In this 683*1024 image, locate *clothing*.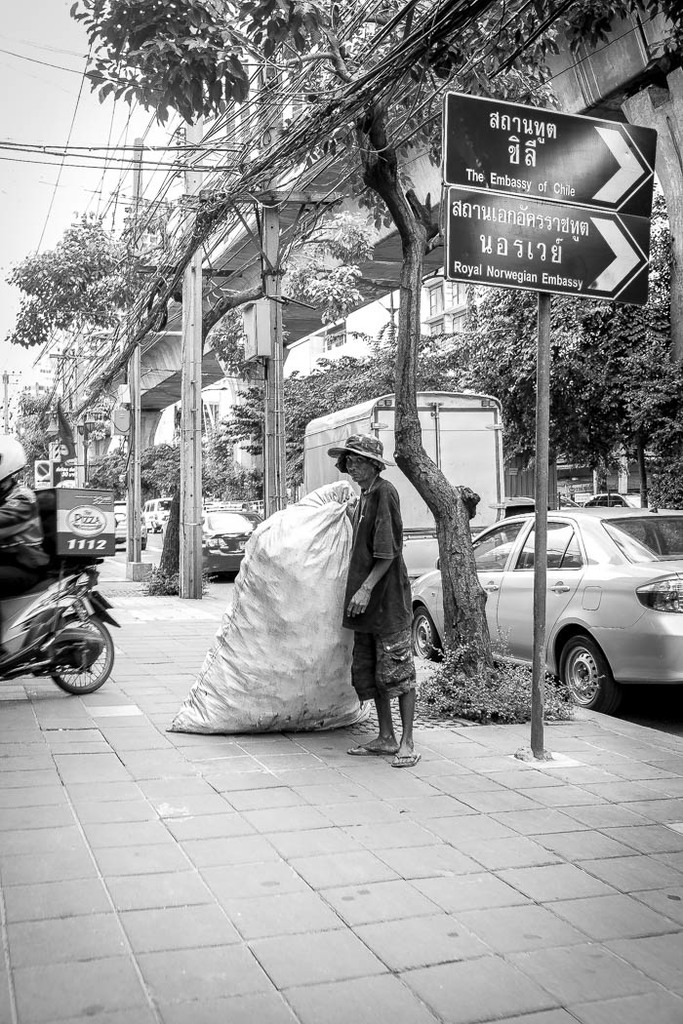
Bounding box: <box>323,432,394,453</box>.
